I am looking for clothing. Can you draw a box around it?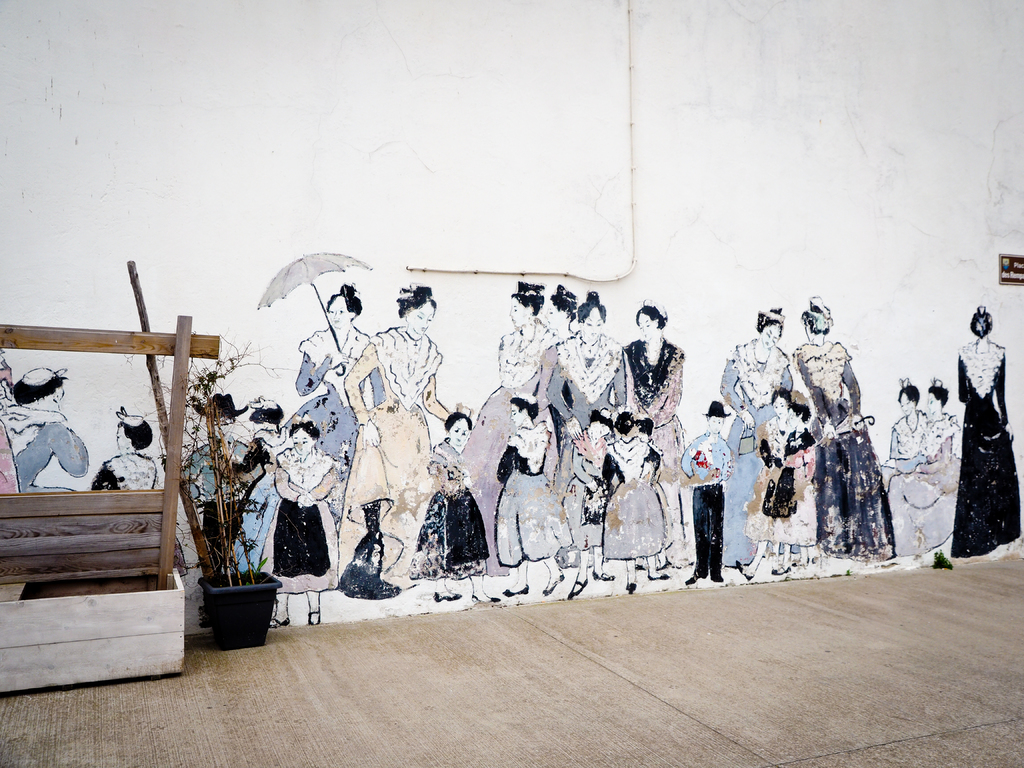
Sure, the bounding box is 339, 323, 442, 591.
